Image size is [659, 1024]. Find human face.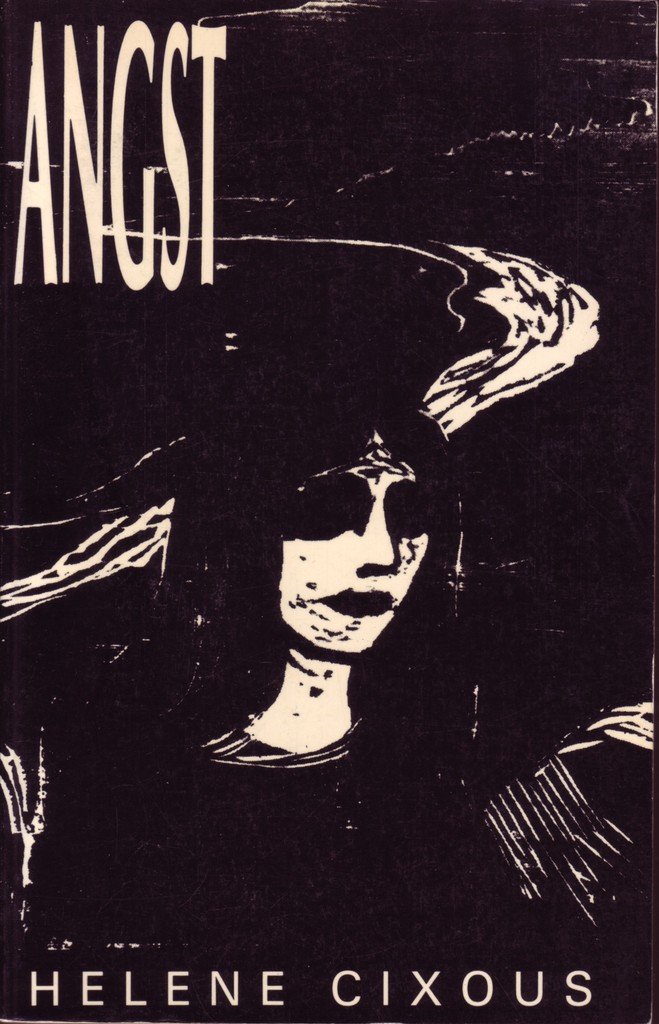
region(266, 451, 447, 663).
